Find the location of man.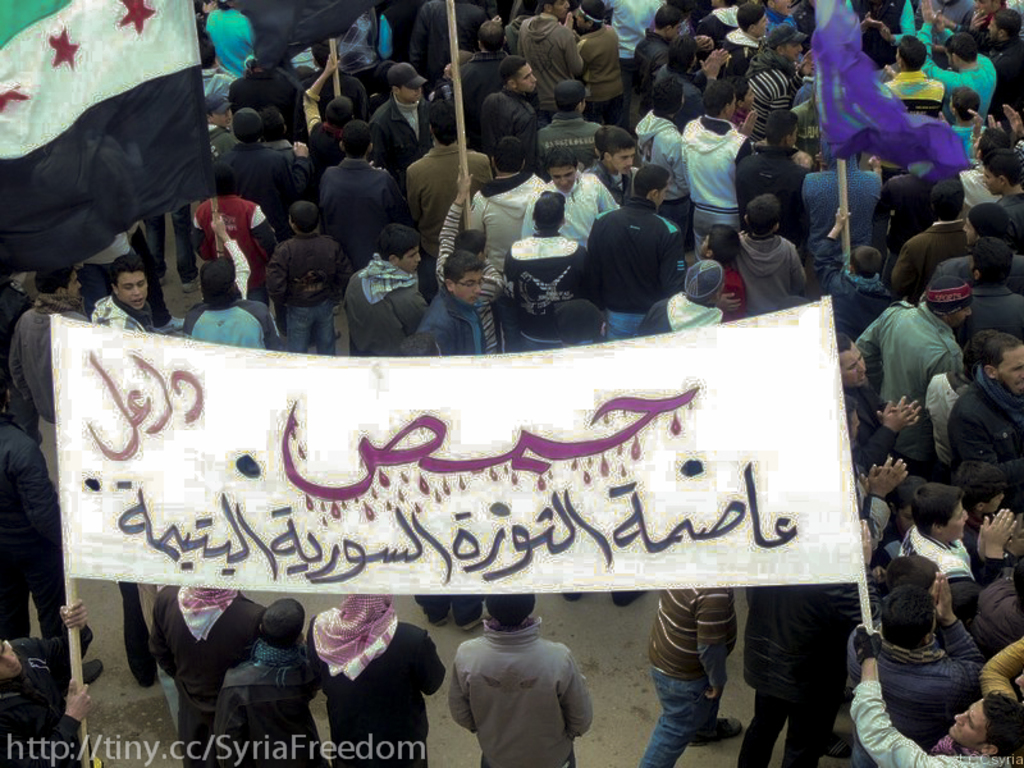
Location: region(298, 590, 453, 767).
